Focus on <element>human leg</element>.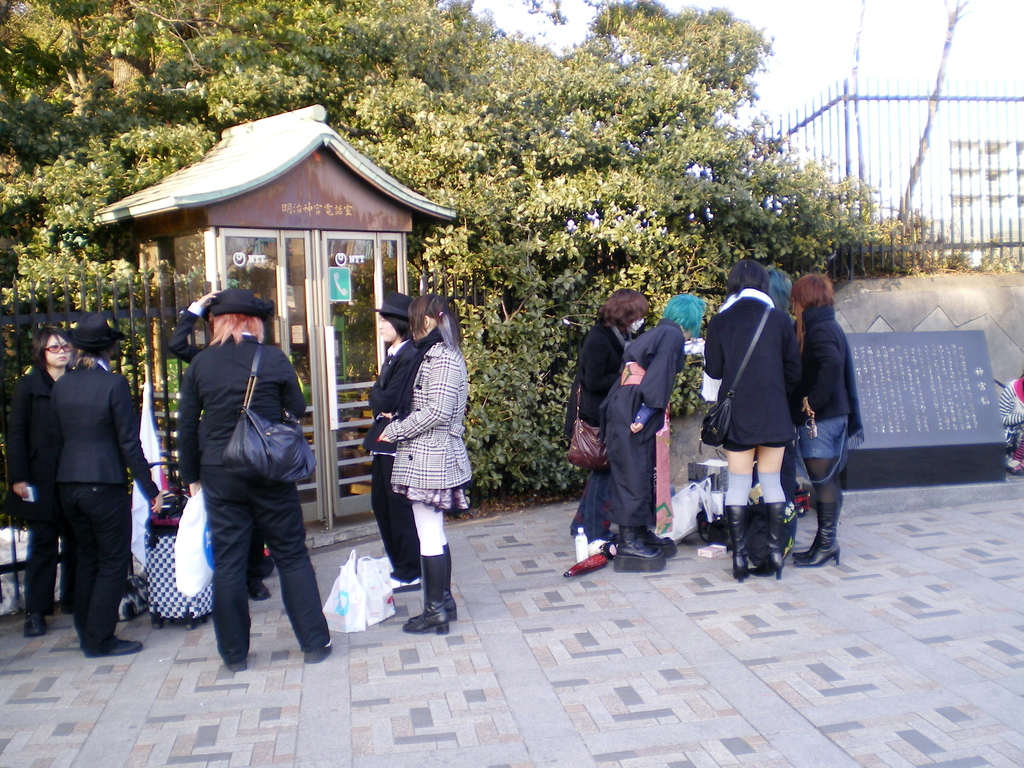
Focused at bbox=(252, 482, 338, 663).
